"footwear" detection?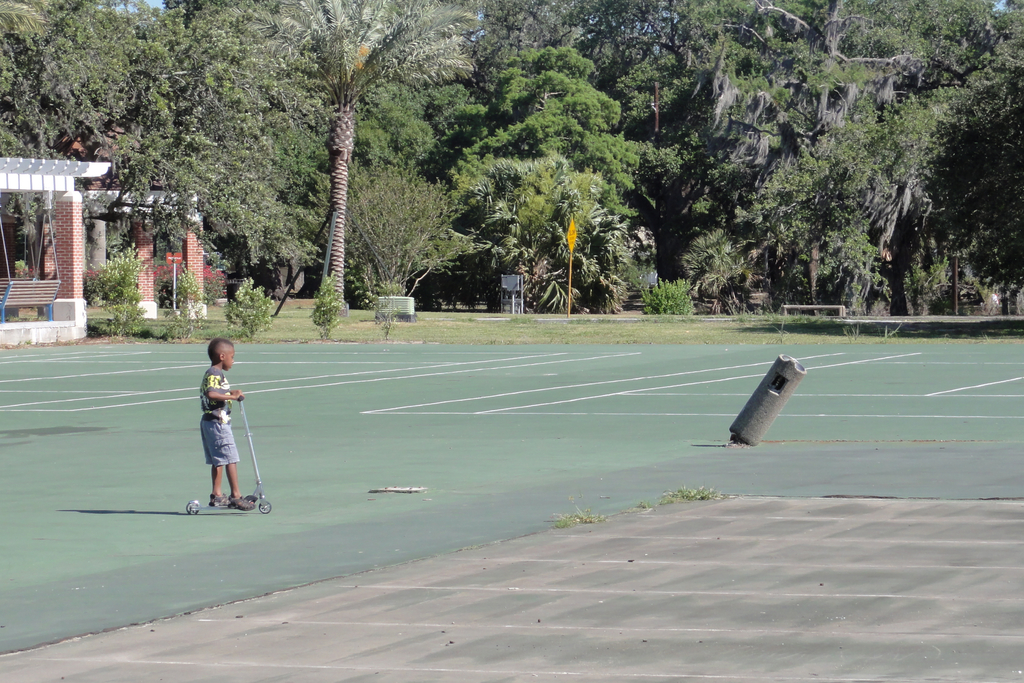
x1=225 y1=493 x2=257 y2=511
